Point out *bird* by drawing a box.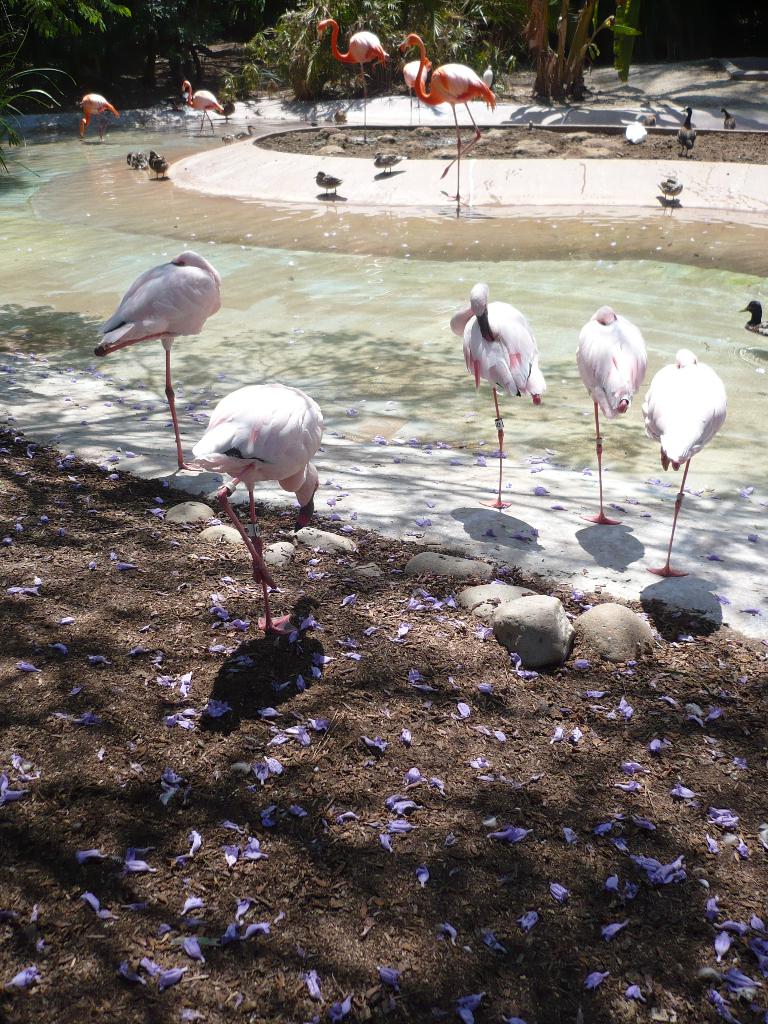
region(221, 135, 237, 147).
